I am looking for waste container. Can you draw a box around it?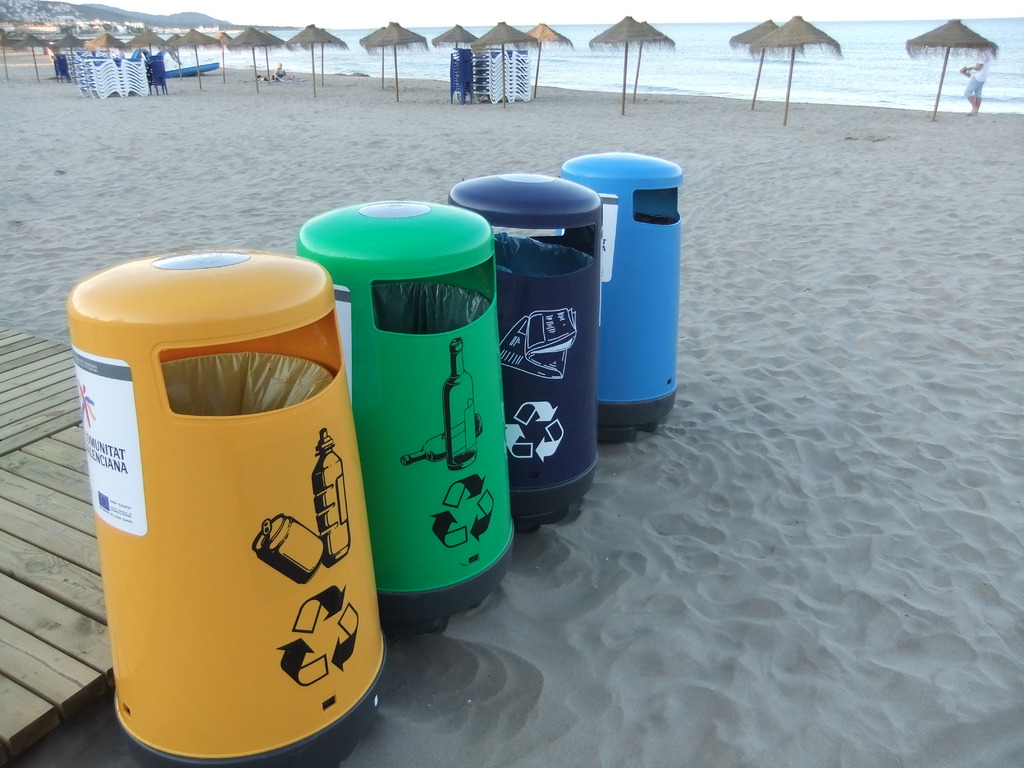
Sure, the bounding box is (445,171,606,532).
